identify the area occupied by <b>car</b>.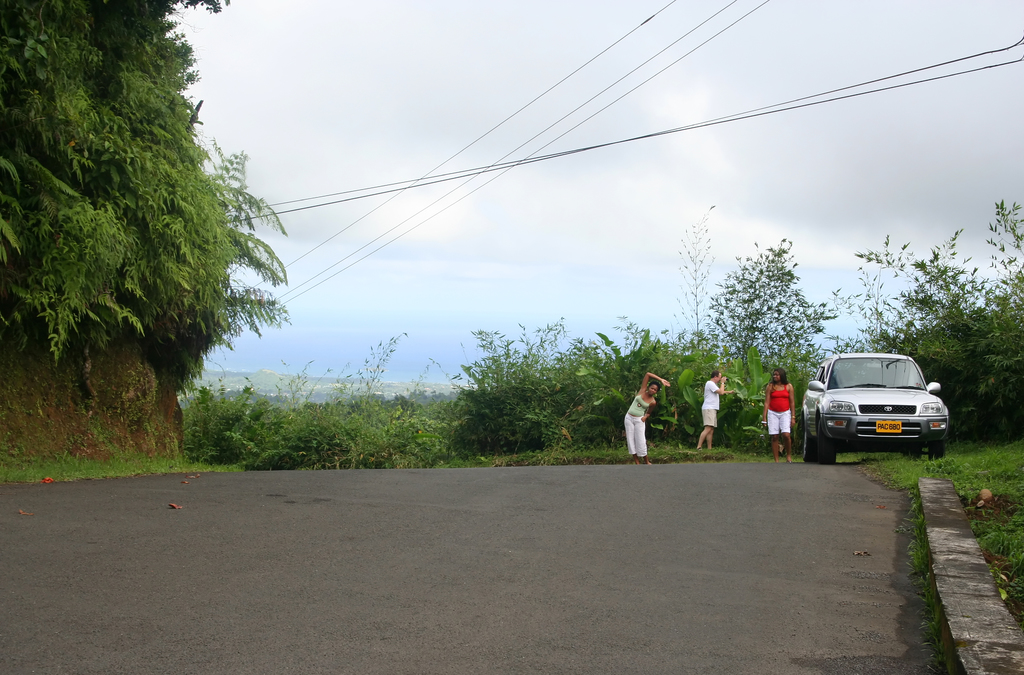
Area: region(801, 352, 950, 463).
